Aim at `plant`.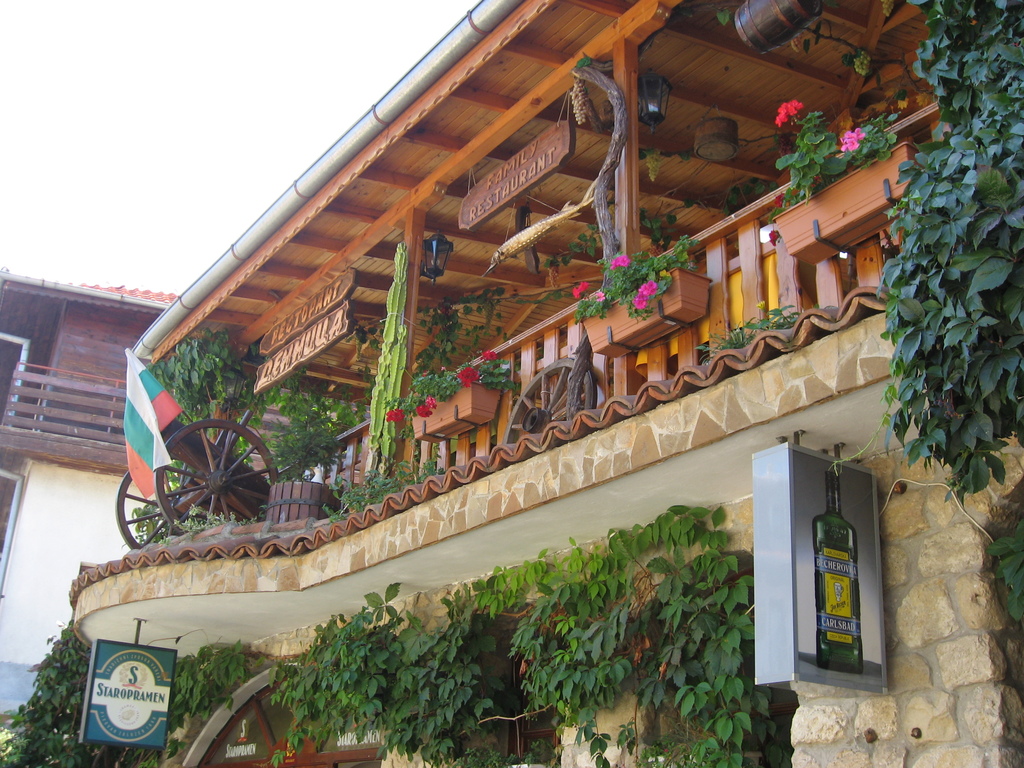
Aimed at l=113, t=631, r=257, b=767.
